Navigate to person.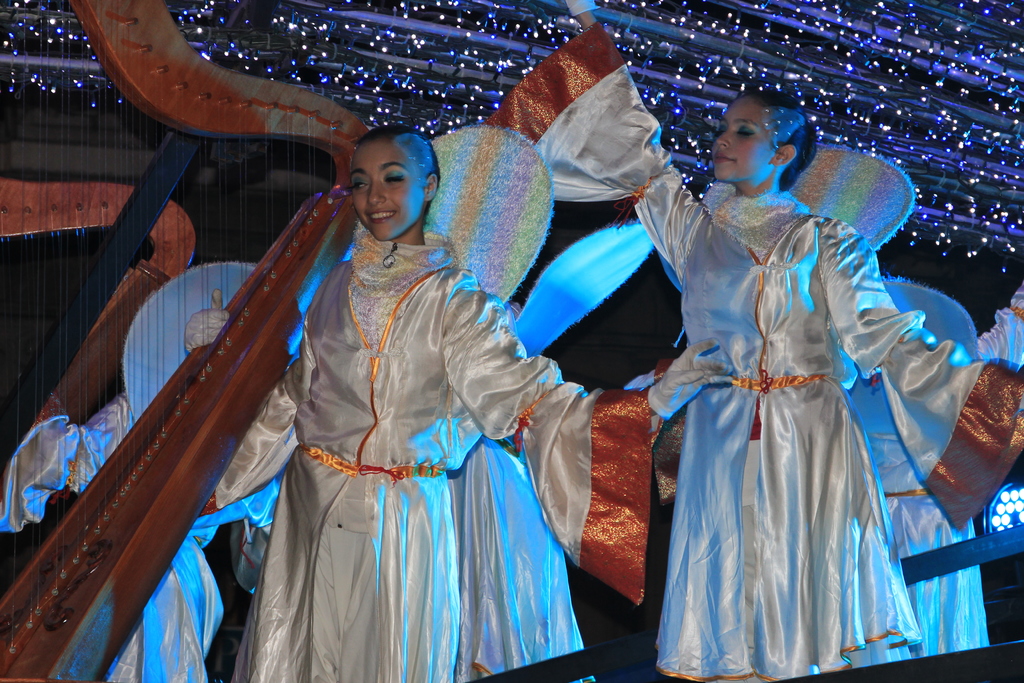
Navigation target: (230, 128, 623, 682).
